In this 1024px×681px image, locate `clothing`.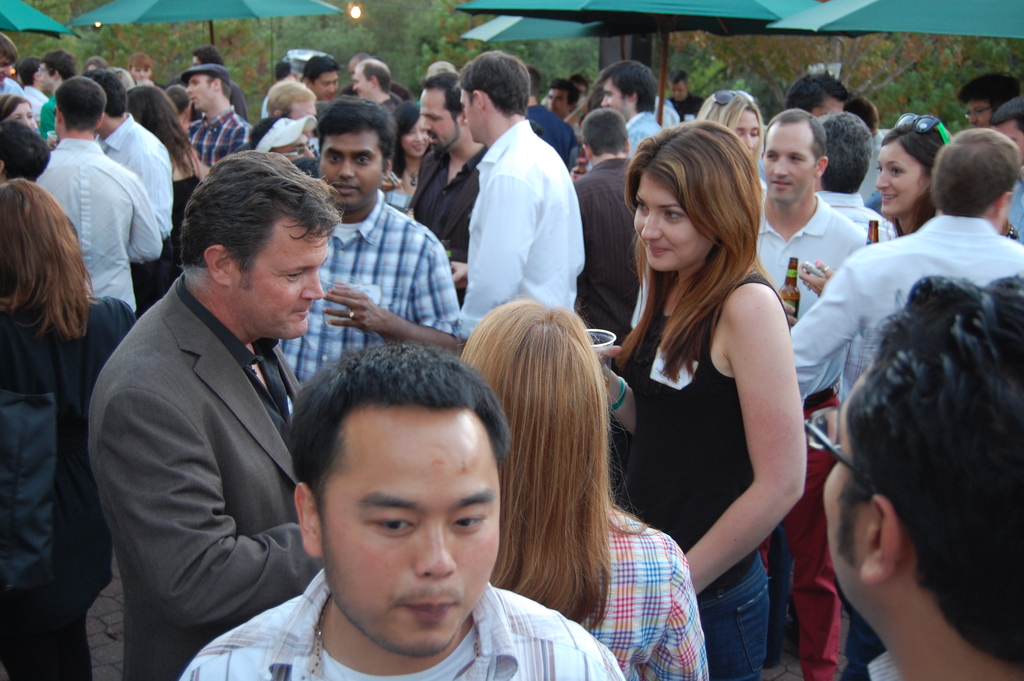
Bounding box: select_region(410, 144, 498, 272).
